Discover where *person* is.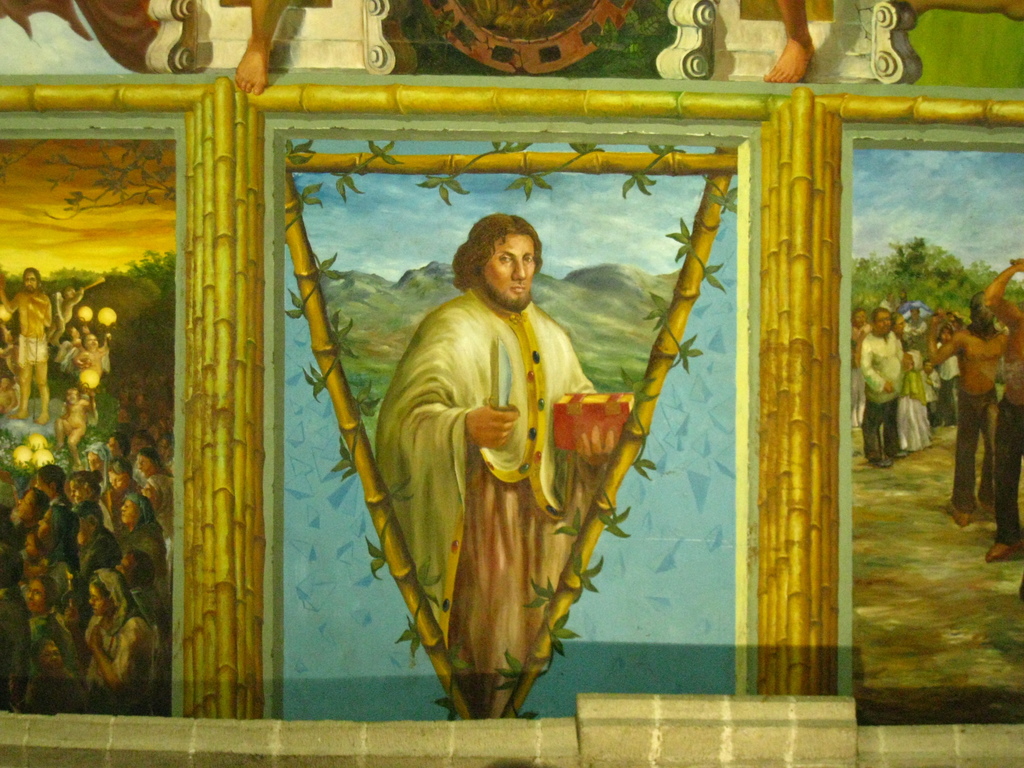
Discovered at (376, 213, 616, 715).
